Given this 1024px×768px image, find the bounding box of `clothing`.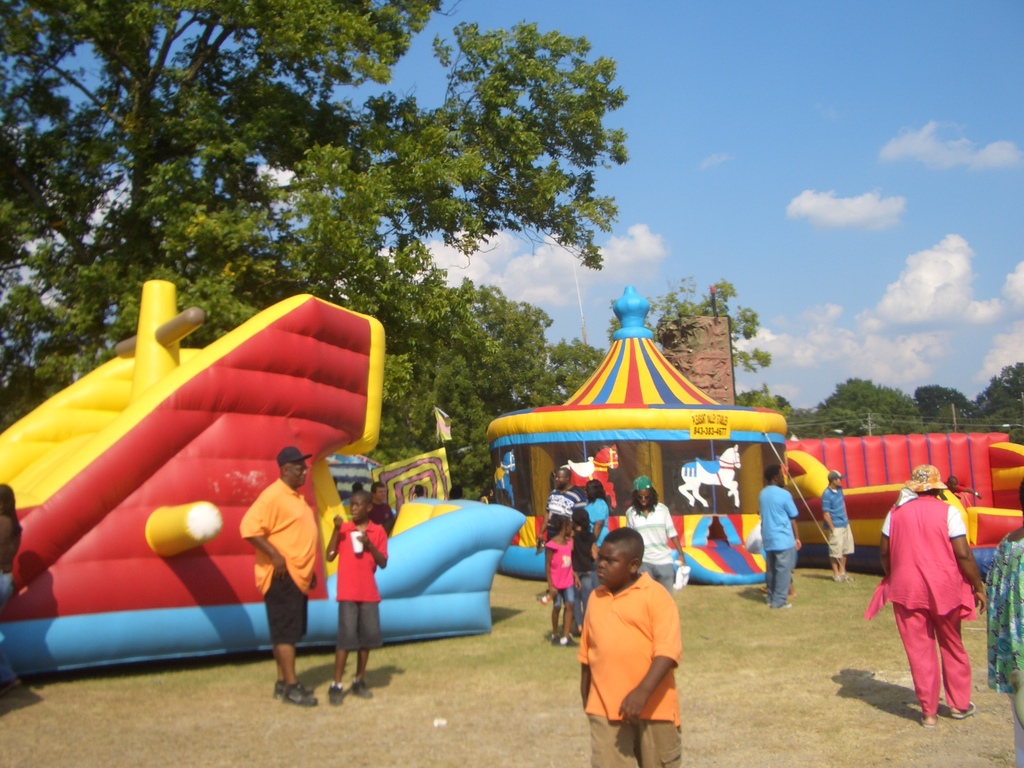
x1=239 y1=477 x2=303 y2=641.
